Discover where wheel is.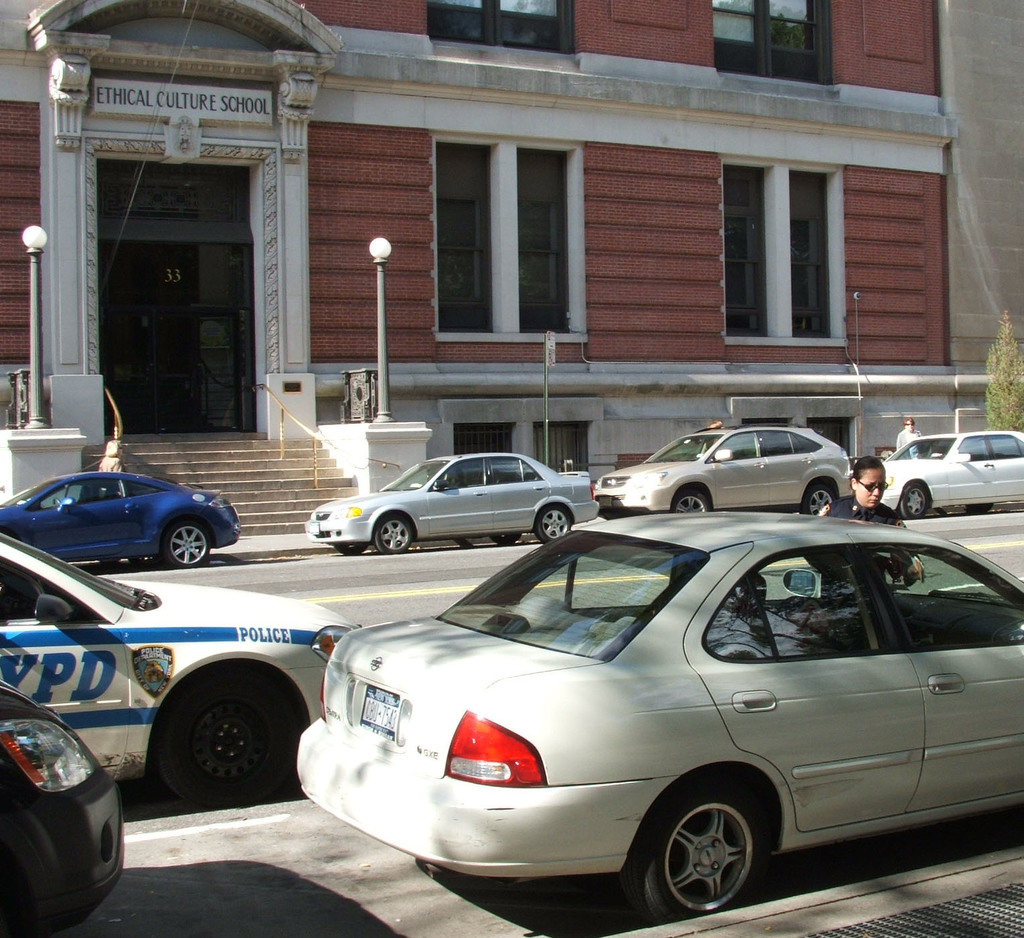
Discovered at [x1=375, y1=513, x2=408, y2=554].
